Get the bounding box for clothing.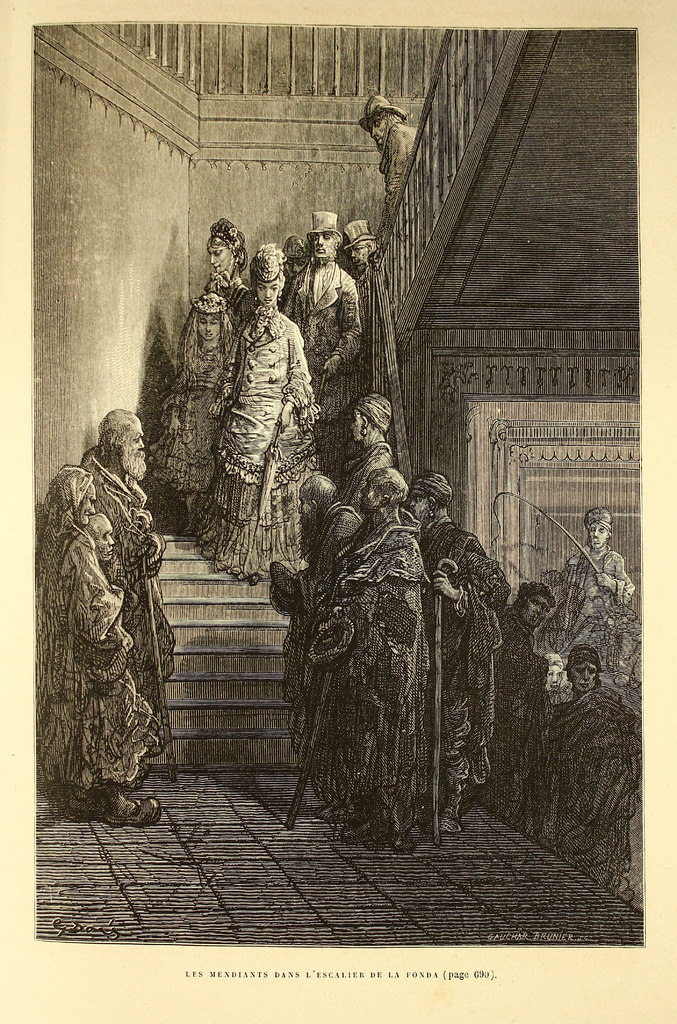
locate(337, 516, 435, 749).
